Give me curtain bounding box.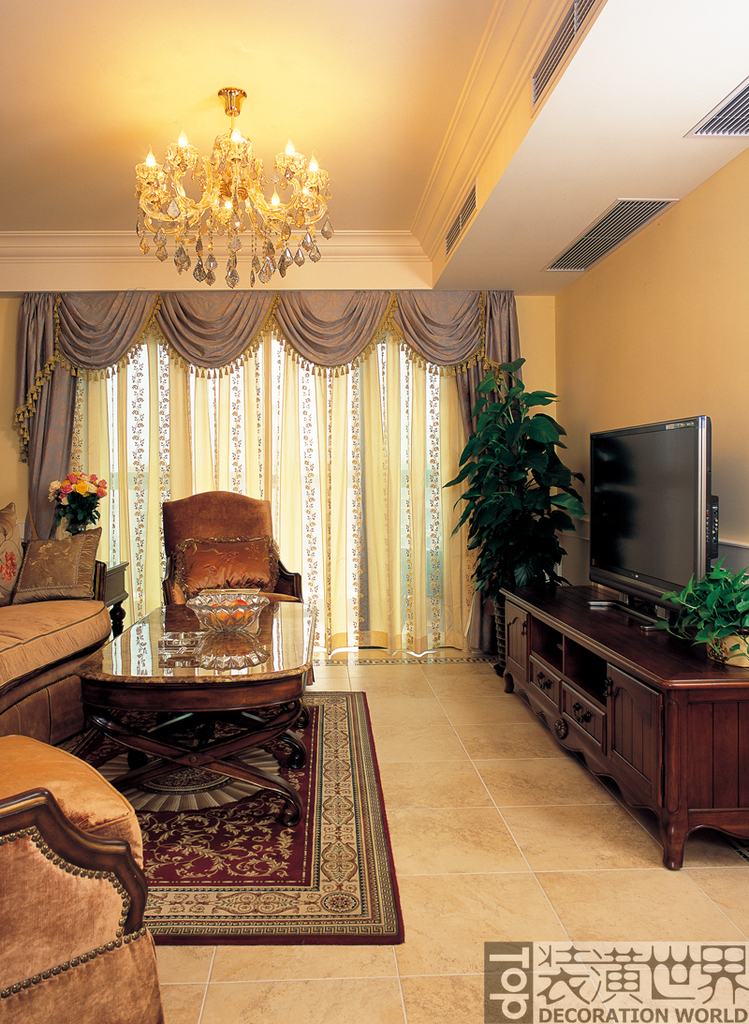
Rect(96, 270, 514, 687).
